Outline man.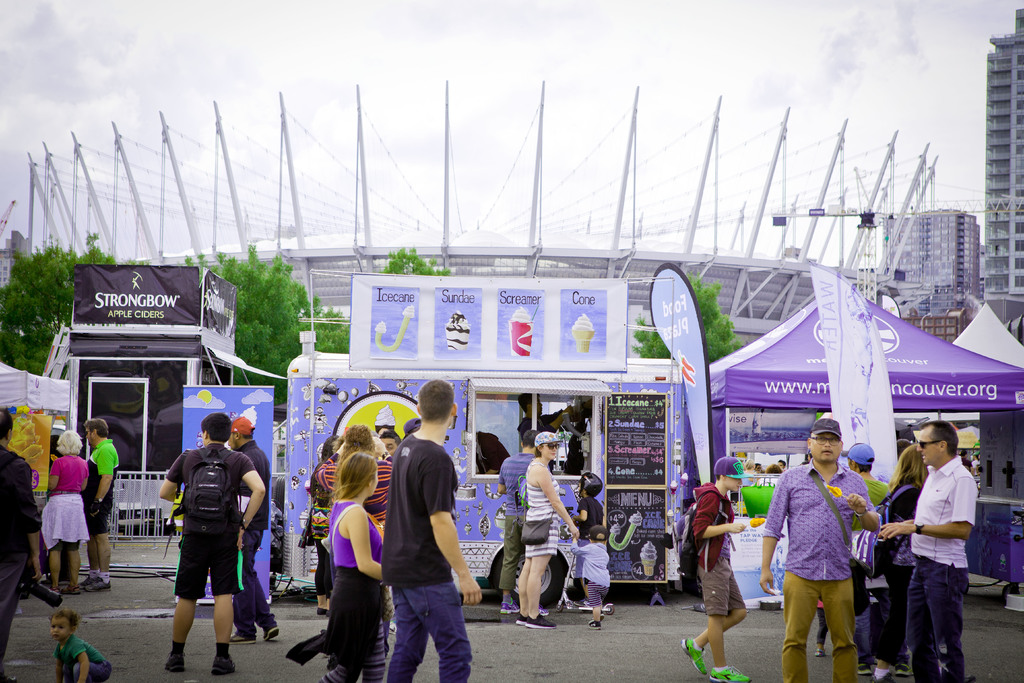
Outline: rect(0, 409, 47, 664).
